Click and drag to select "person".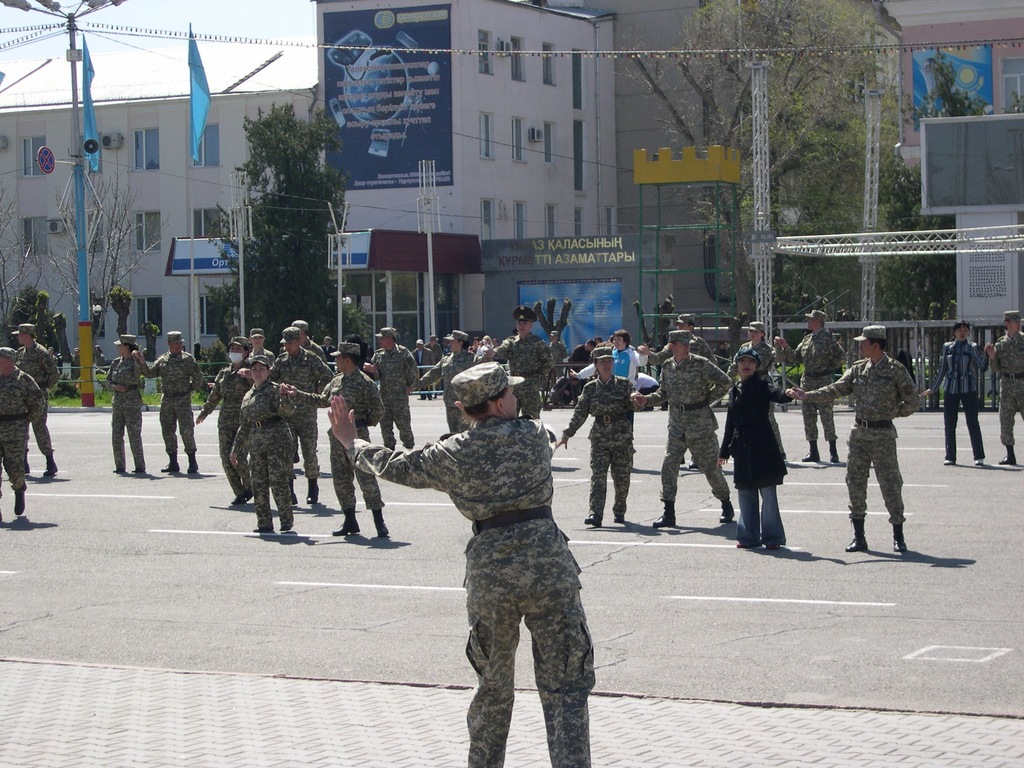
Selection: pyautogui.locateOnScreen(988, 310, 1023, 466).
